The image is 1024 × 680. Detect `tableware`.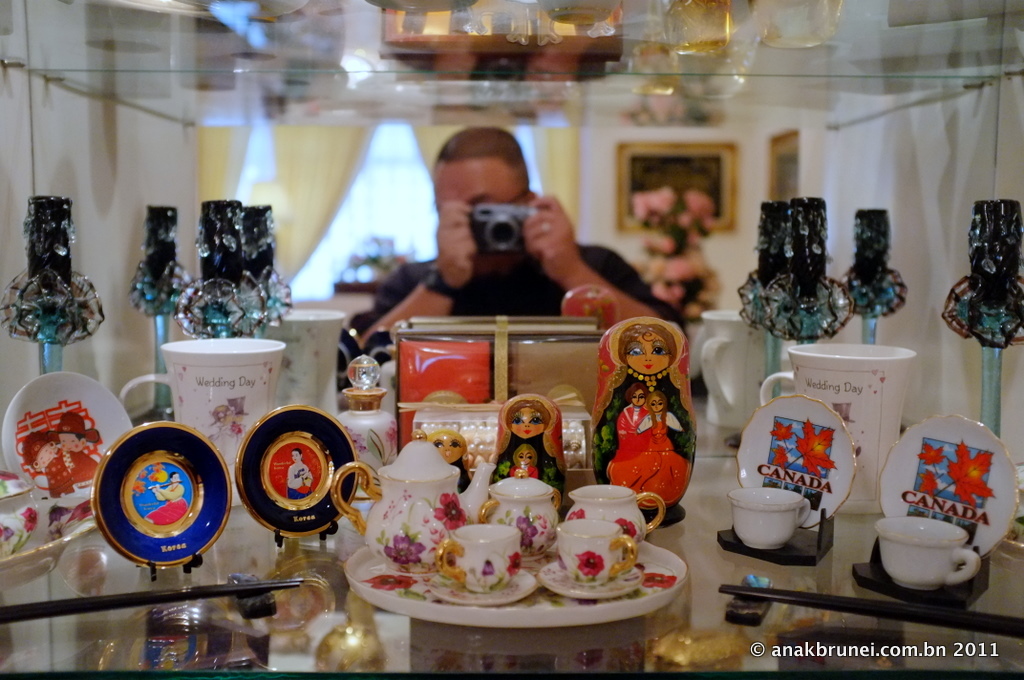
Detection: select_region(332, 435, 495, 544).
